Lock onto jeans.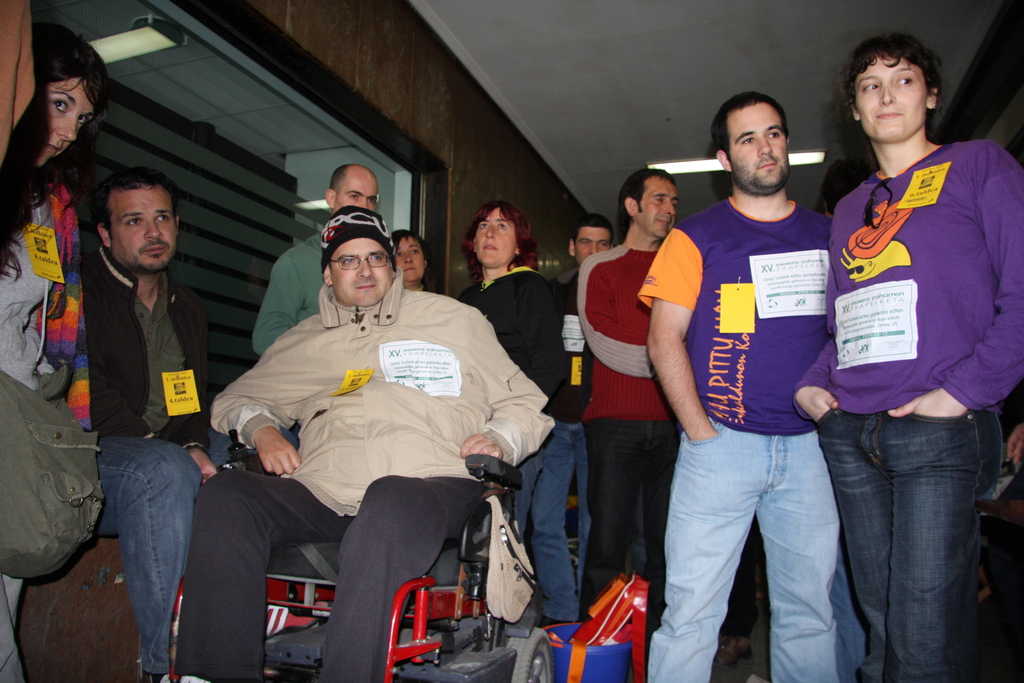
Locked: [511,424,577,623].
